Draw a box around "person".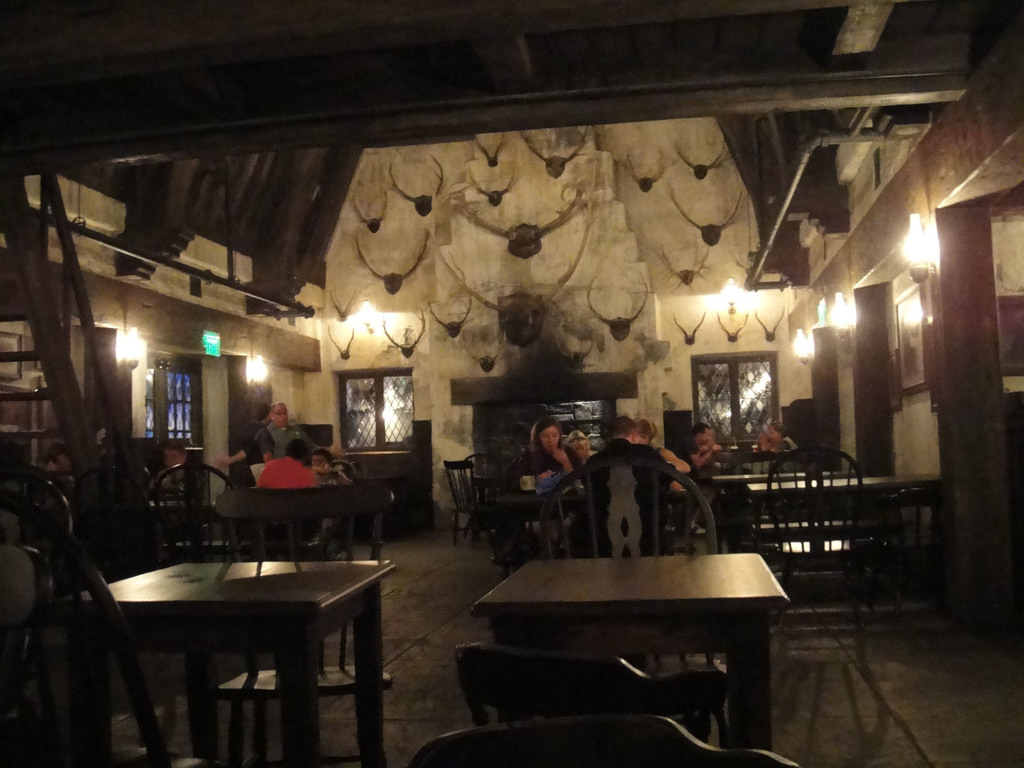
{"left": 220, "top": 399, "right": 349, "bottom": 462}.
